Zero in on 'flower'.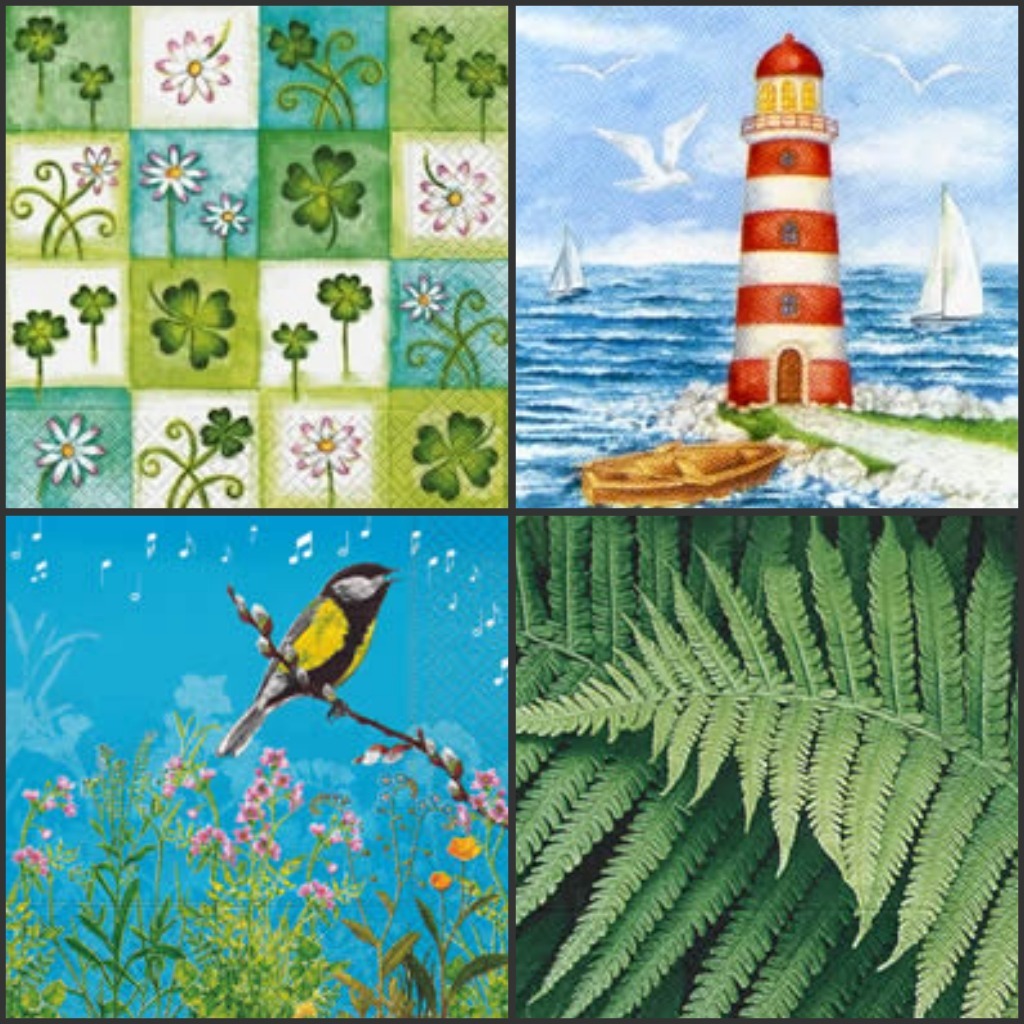
Zeroed in: bbox=(140, 138, 208, 202).
